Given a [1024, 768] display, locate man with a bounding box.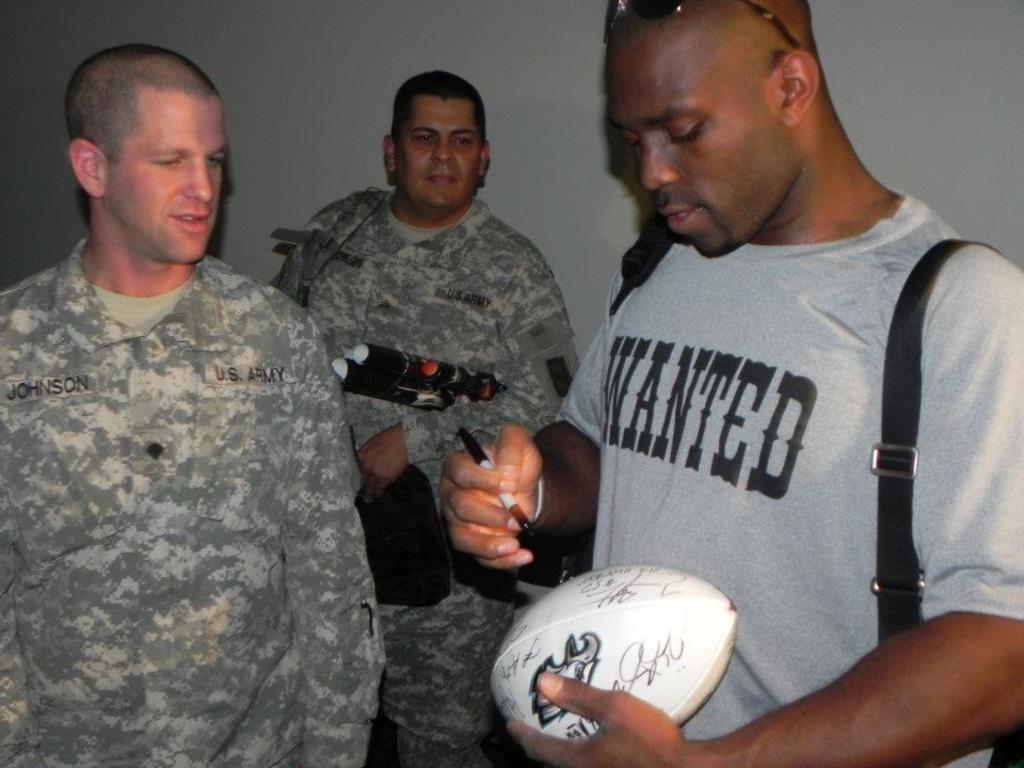
Located: pyautogui.locateOnScreen(508, 0, 1023, 764).
